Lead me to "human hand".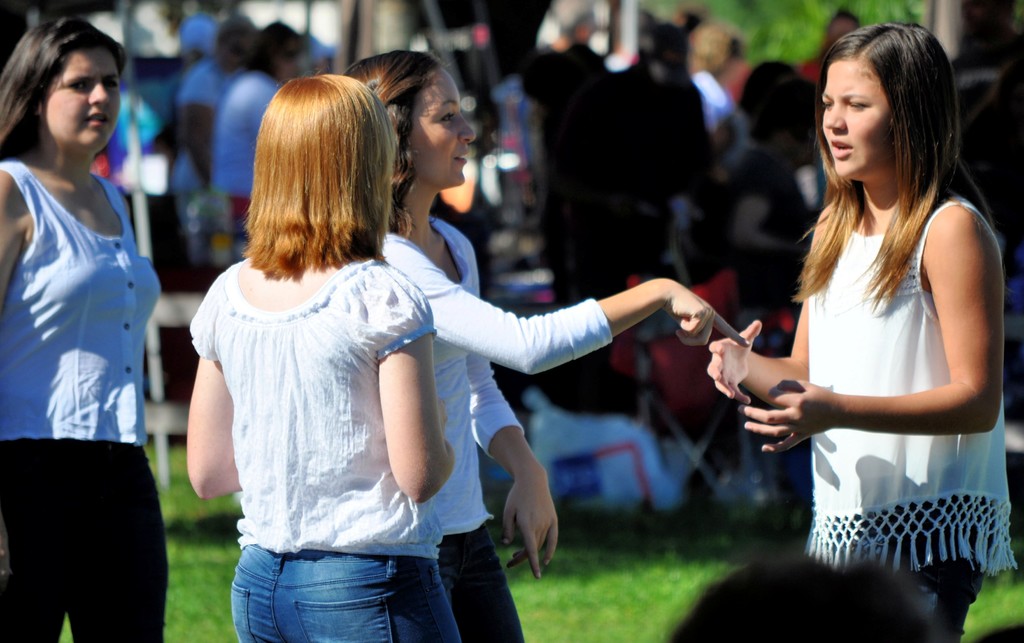
Lead to x1=735 y1=377 x2=839 y2=455.
